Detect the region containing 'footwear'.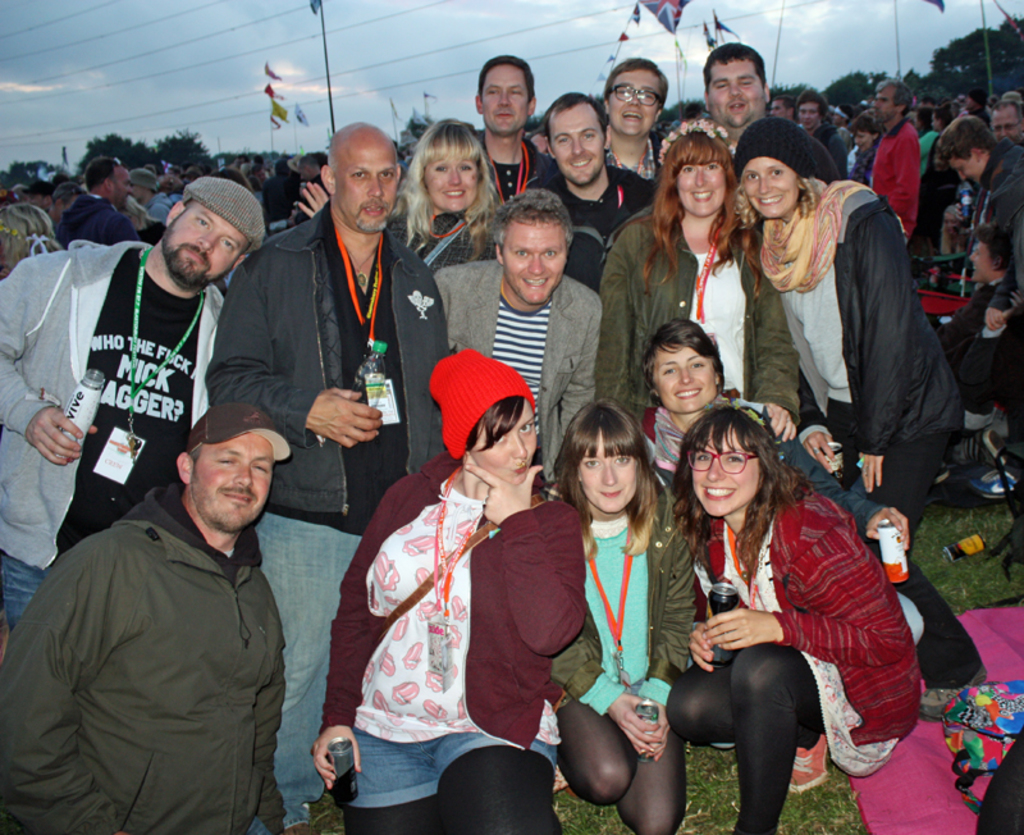
787/724/828/802.
